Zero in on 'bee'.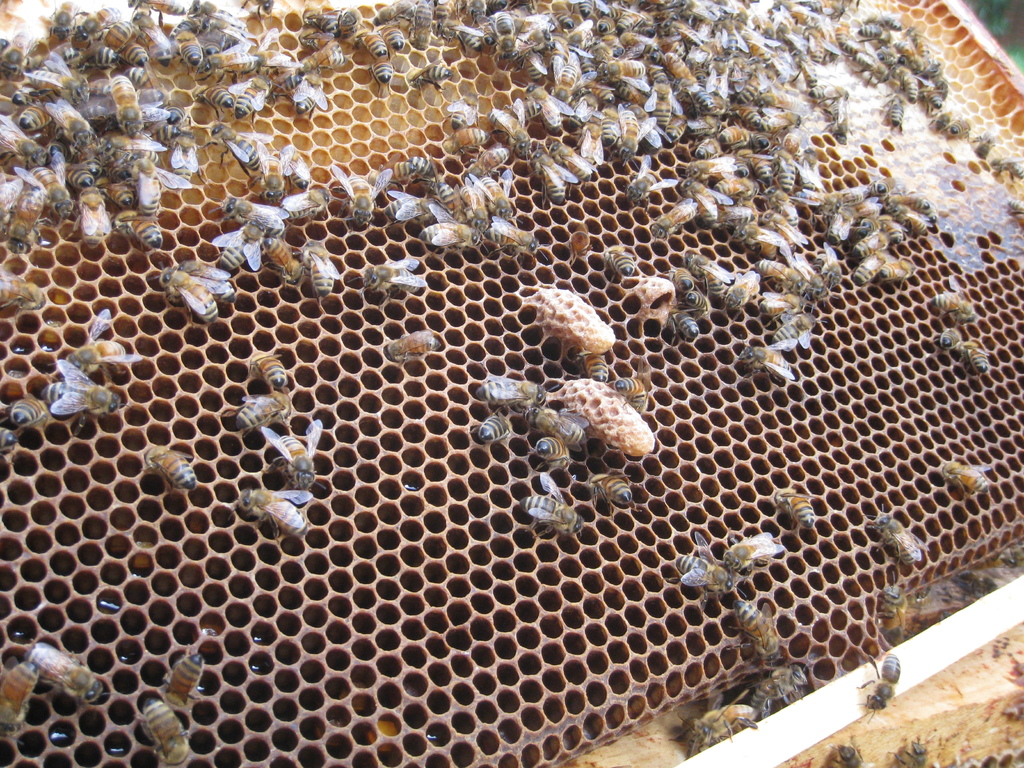
Zeroed in: (876, 33, 899, 67).
